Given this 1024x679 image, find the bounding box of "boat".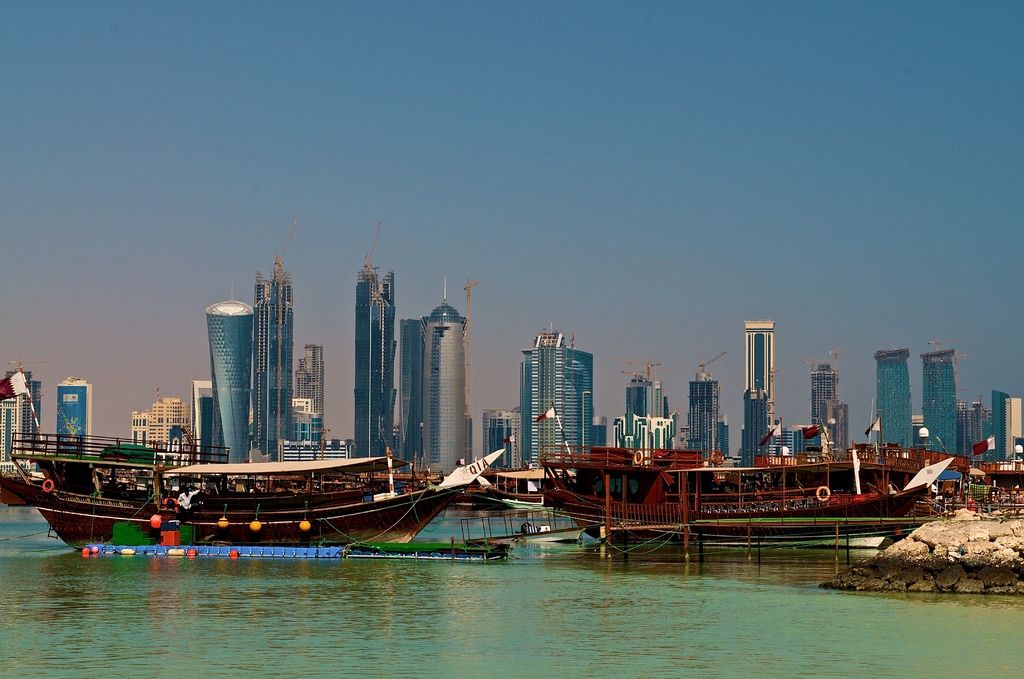
(7, 432, 472, 553).
